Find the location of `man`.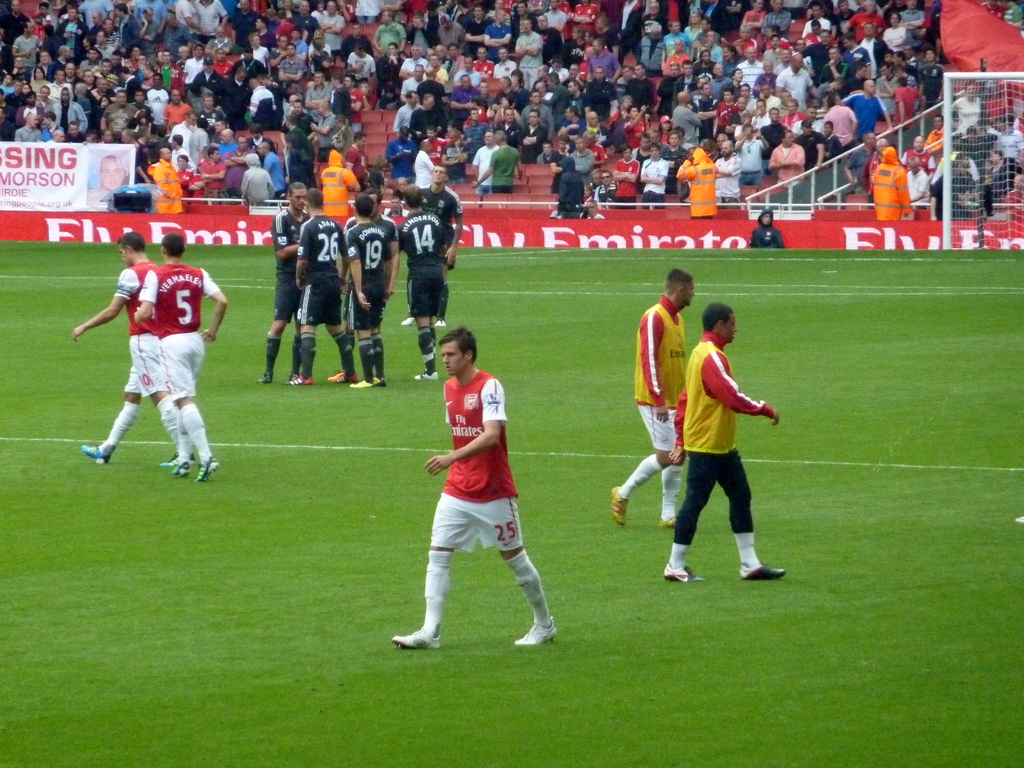
Location: x1=258 y1=179 x2=312 y2=381.
